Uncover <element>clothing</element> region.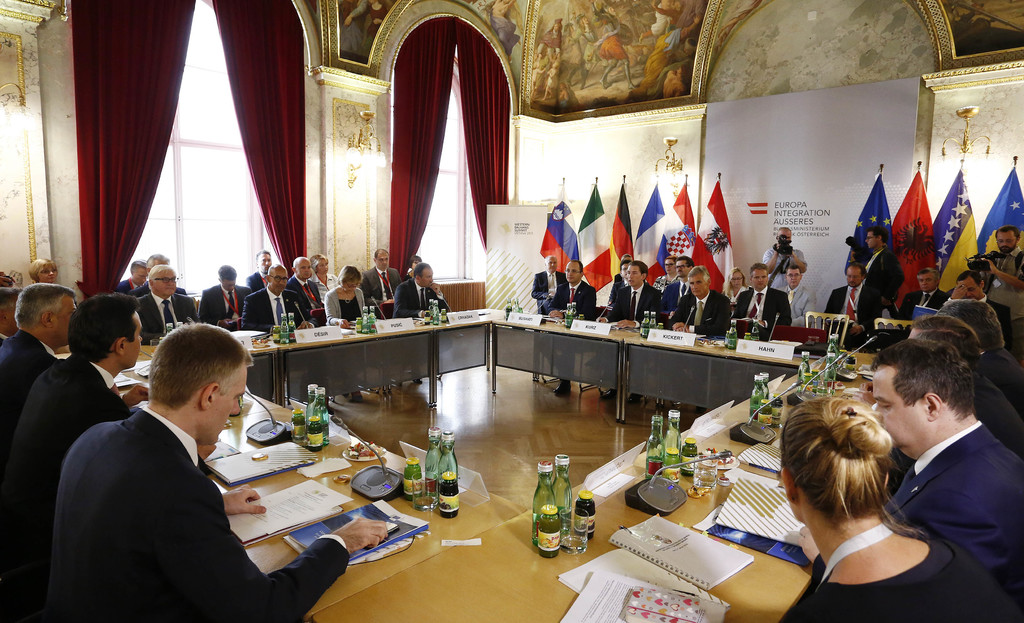
Uncovered: pyautogui.locateOnScreen(323, 285, 367, 324).
